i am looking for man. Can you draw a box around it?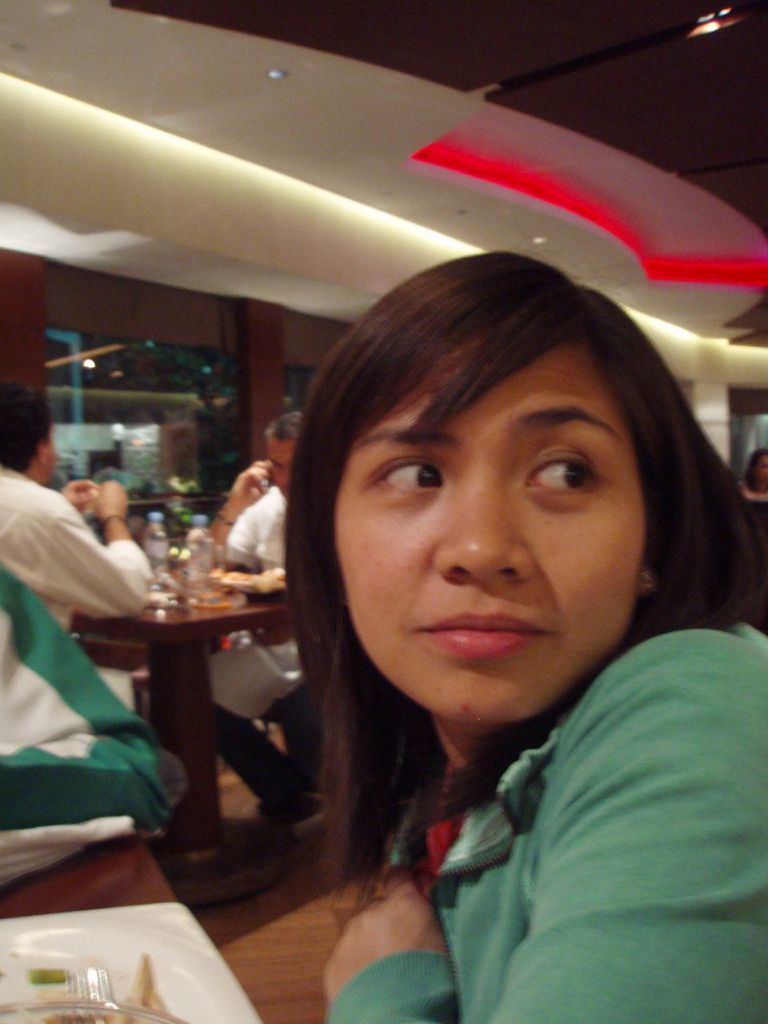
Sure, the bounding box is 198/410/334/858.
